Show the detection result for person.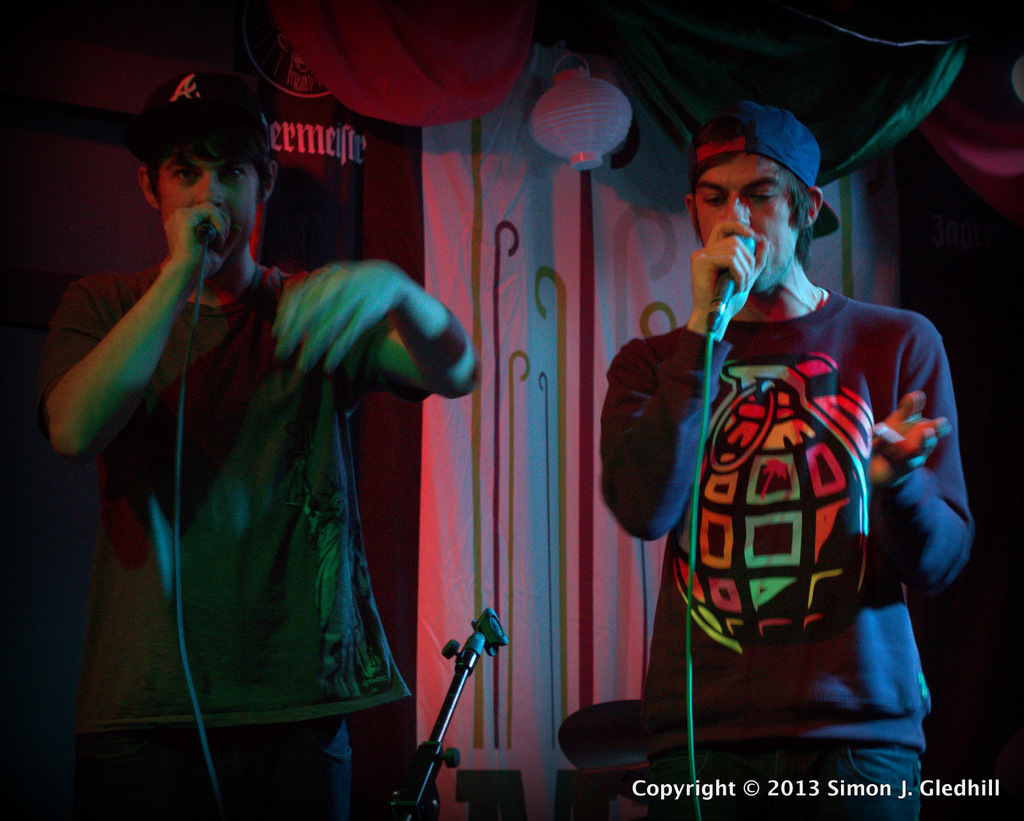
[left=593, top=83, right=980, bottom=820].
